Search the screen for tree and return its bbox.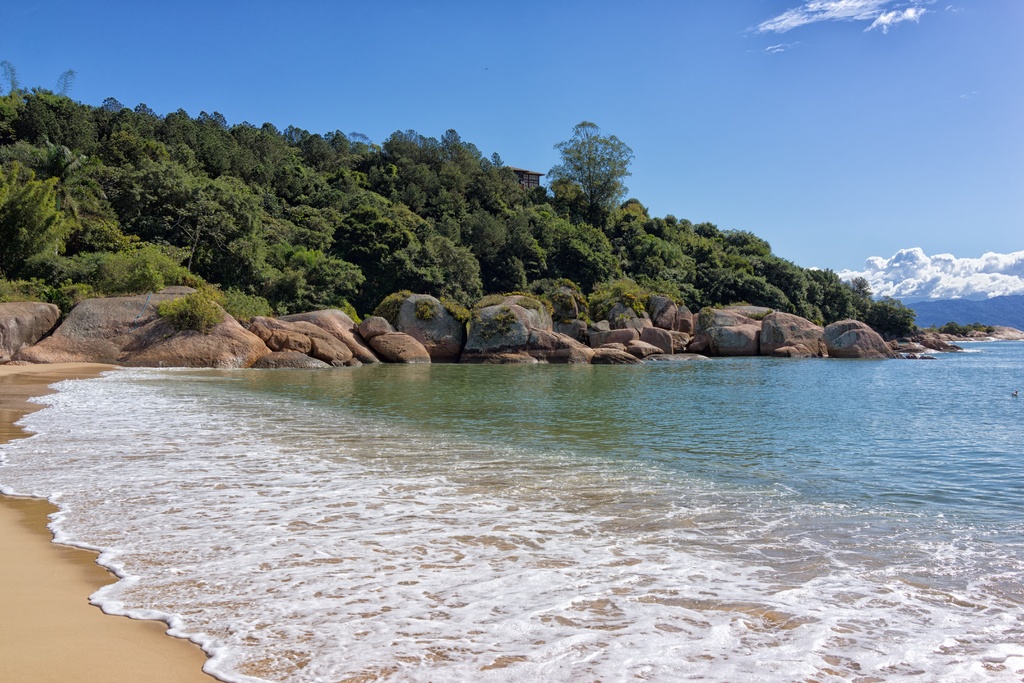
Found: region(979, 324, 989, 338).
